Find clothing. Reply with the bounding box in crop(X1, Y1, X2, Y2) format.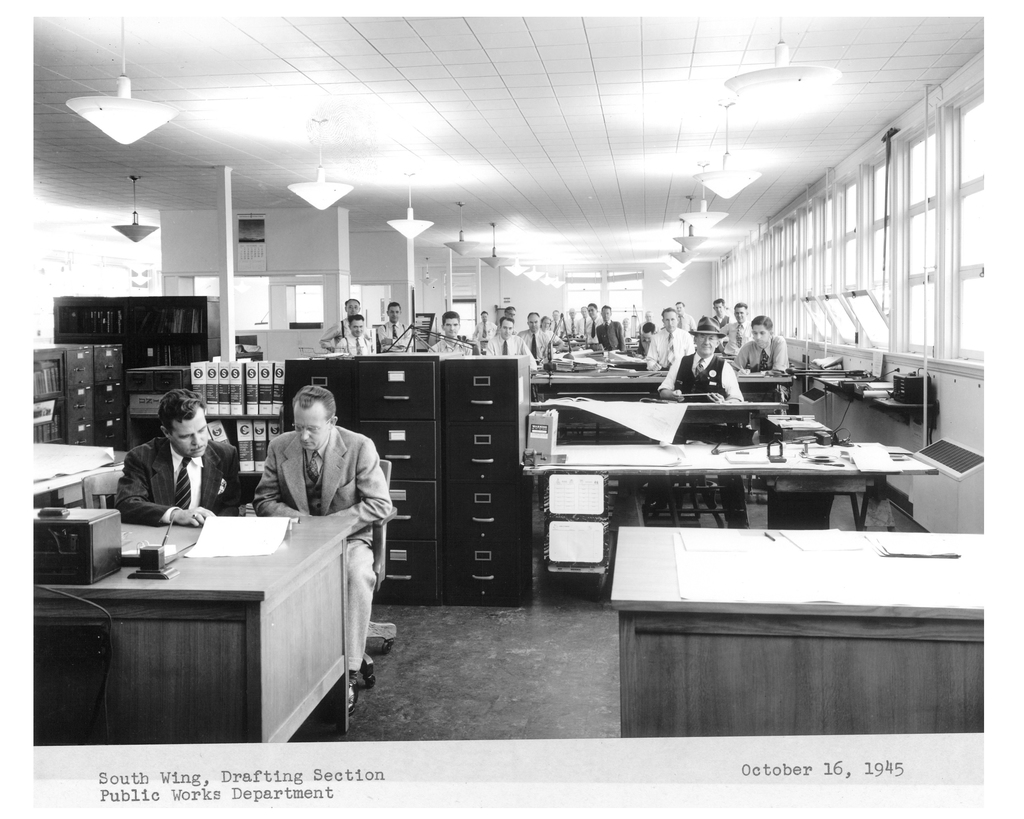
crop(735, 326, 792, 374).
